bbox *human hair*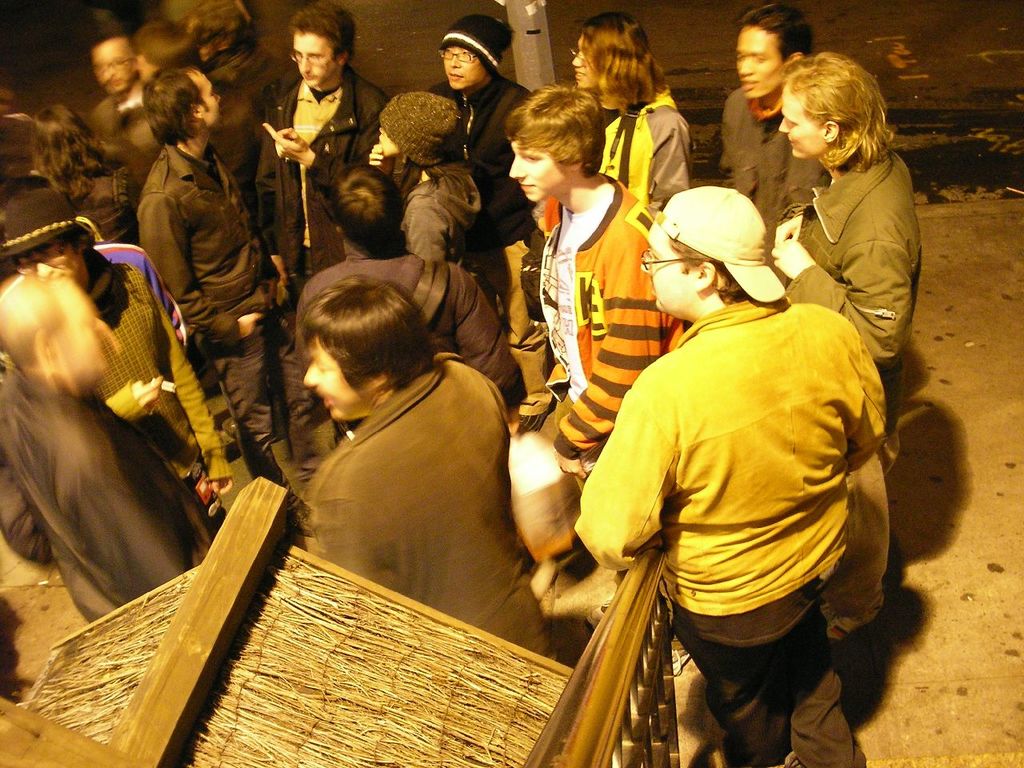
672:240:756:304
